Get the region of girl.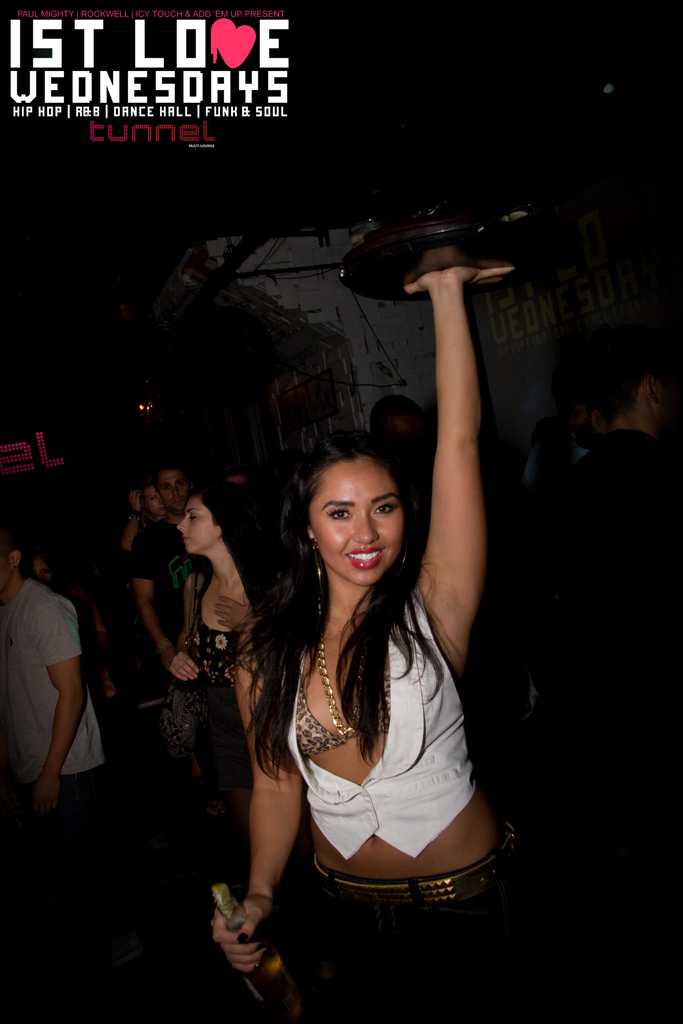
217:257:548:1023.
